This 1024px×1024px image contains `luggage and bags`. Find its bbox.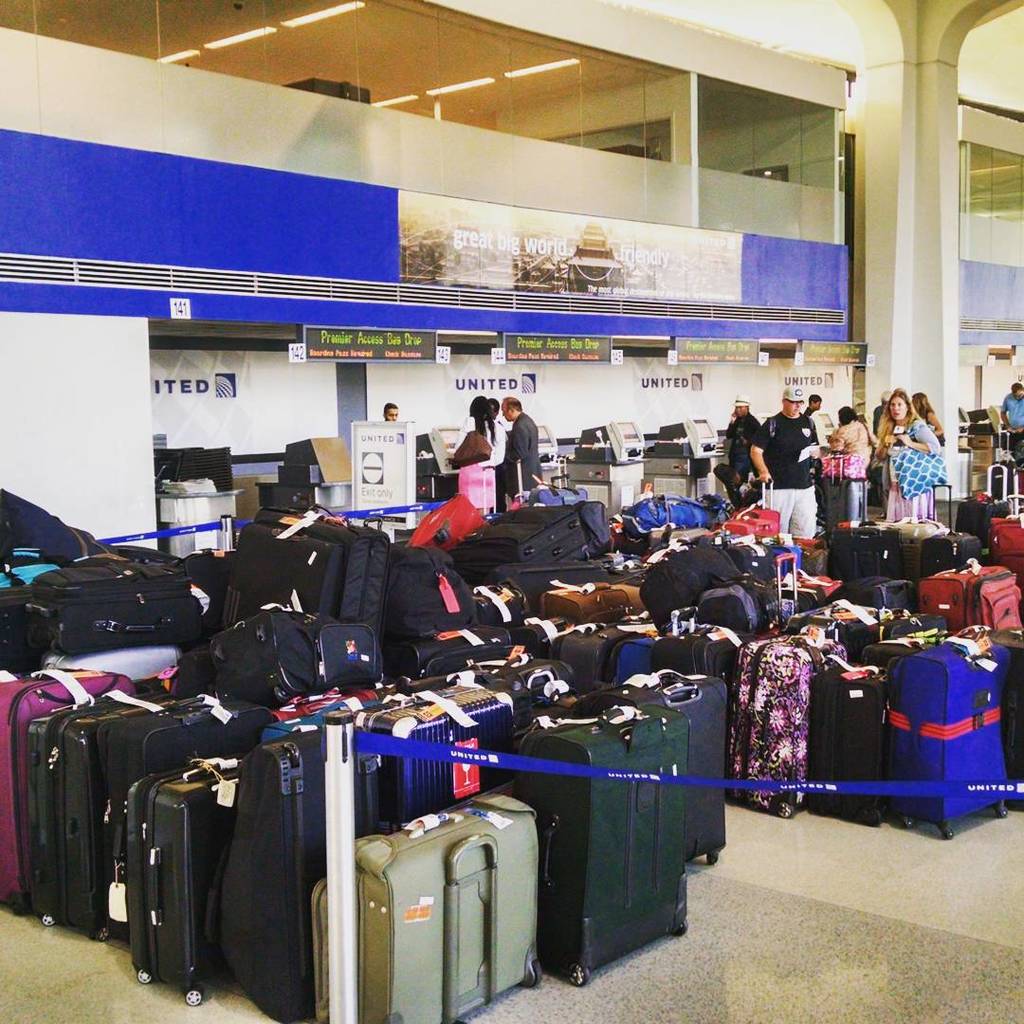
[597,666,726,866].
